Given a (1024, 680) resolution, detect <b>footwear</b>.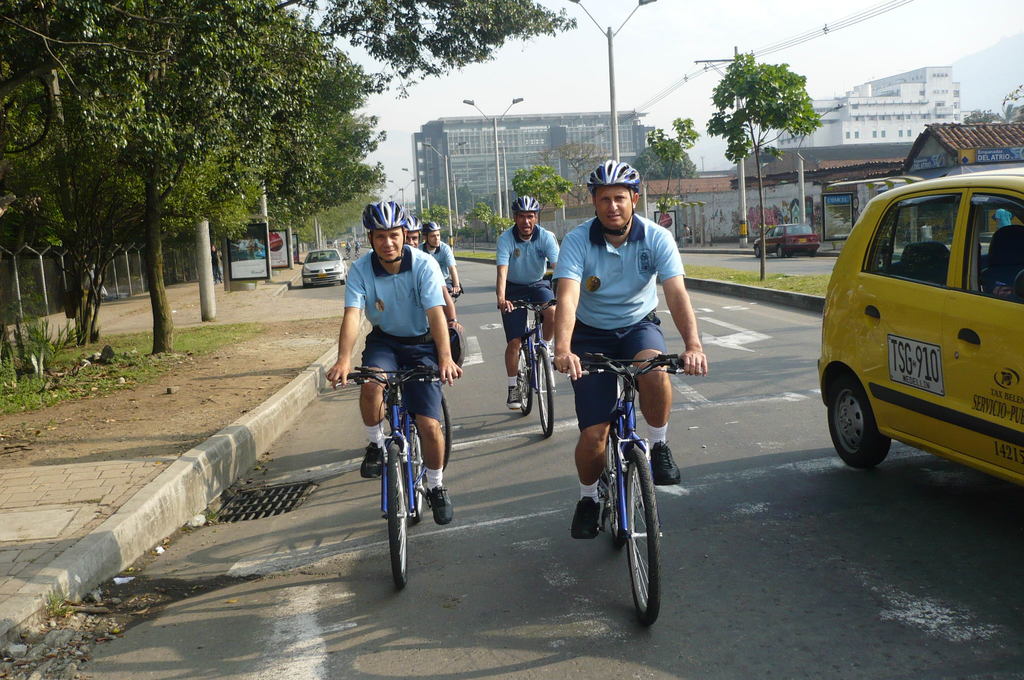
Rect(564, 499, 600, 540).
